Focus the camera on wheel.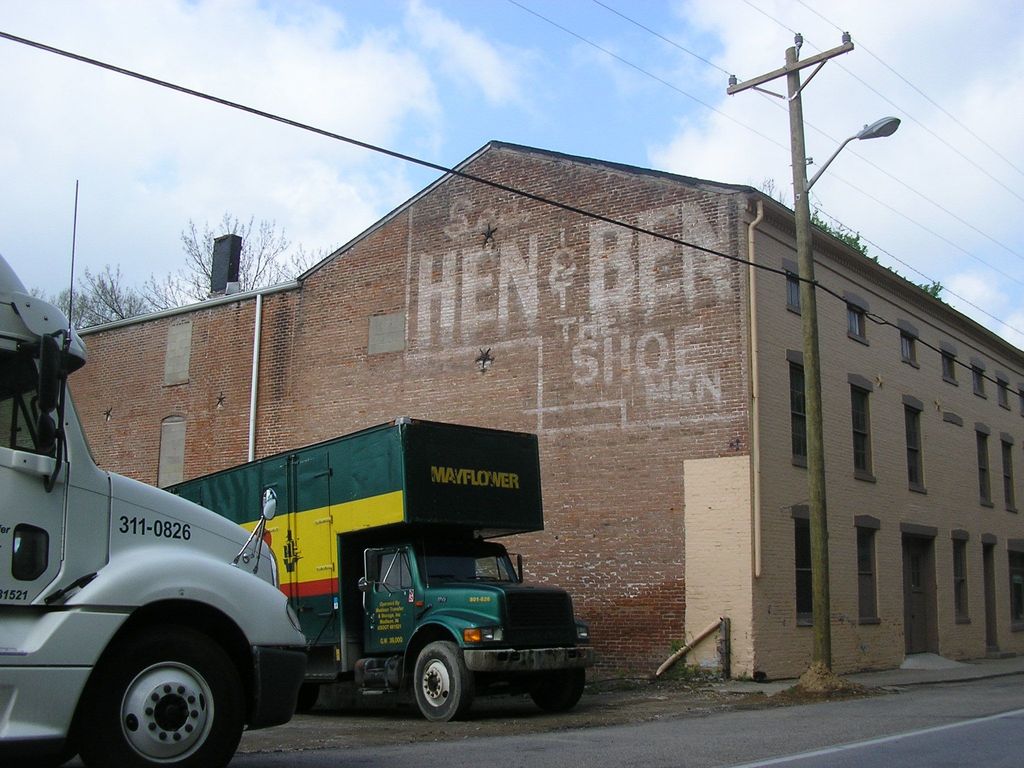
Focus region: 295 685 317 716.
